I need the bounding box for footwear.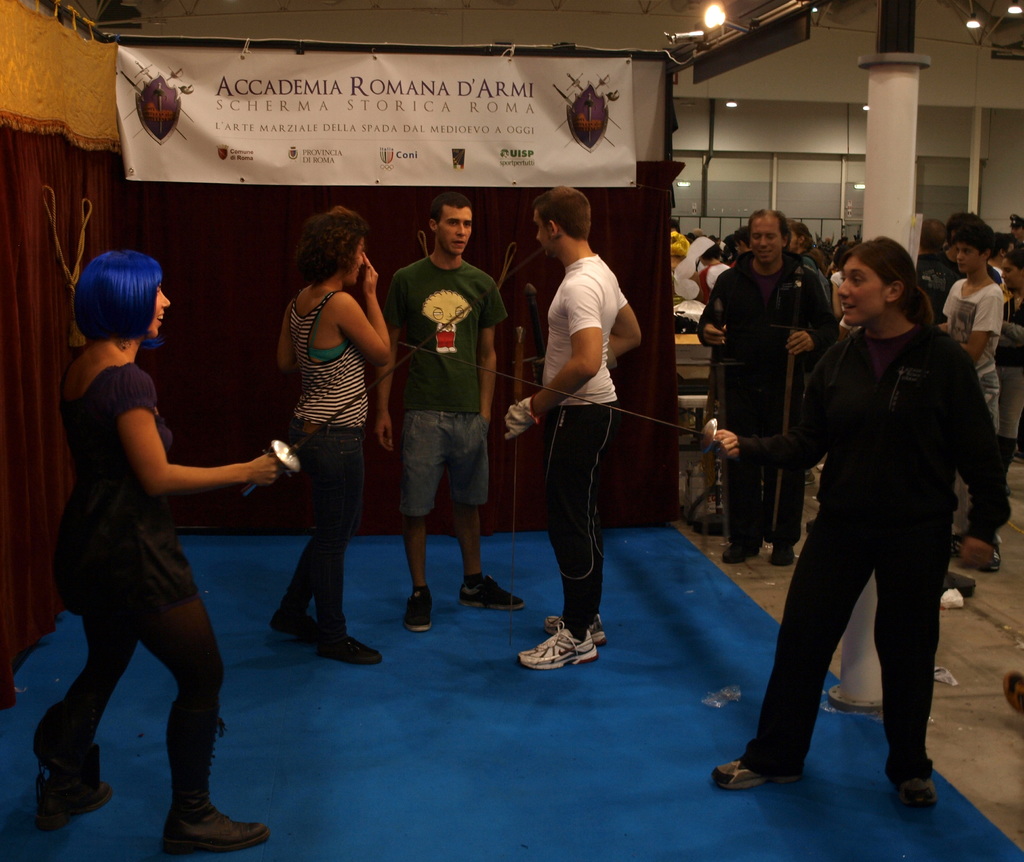
Here it is: [x1=765, y1=546, x2=793, y2=568].
